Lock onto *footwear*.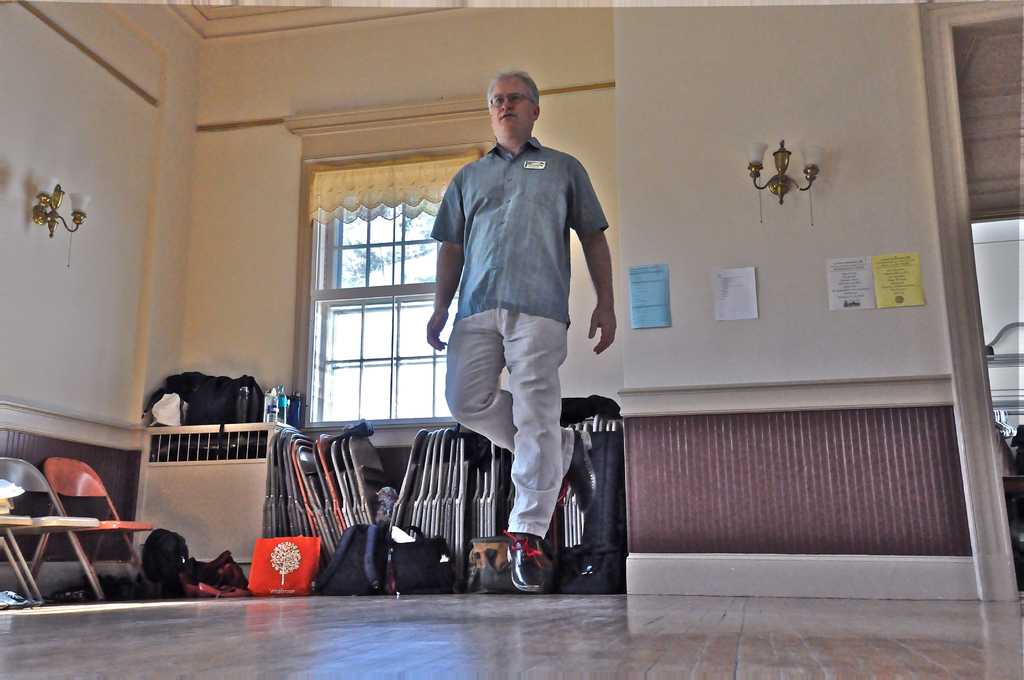
Locked: [x1=0, y1=600, x2=4, y2=611].
